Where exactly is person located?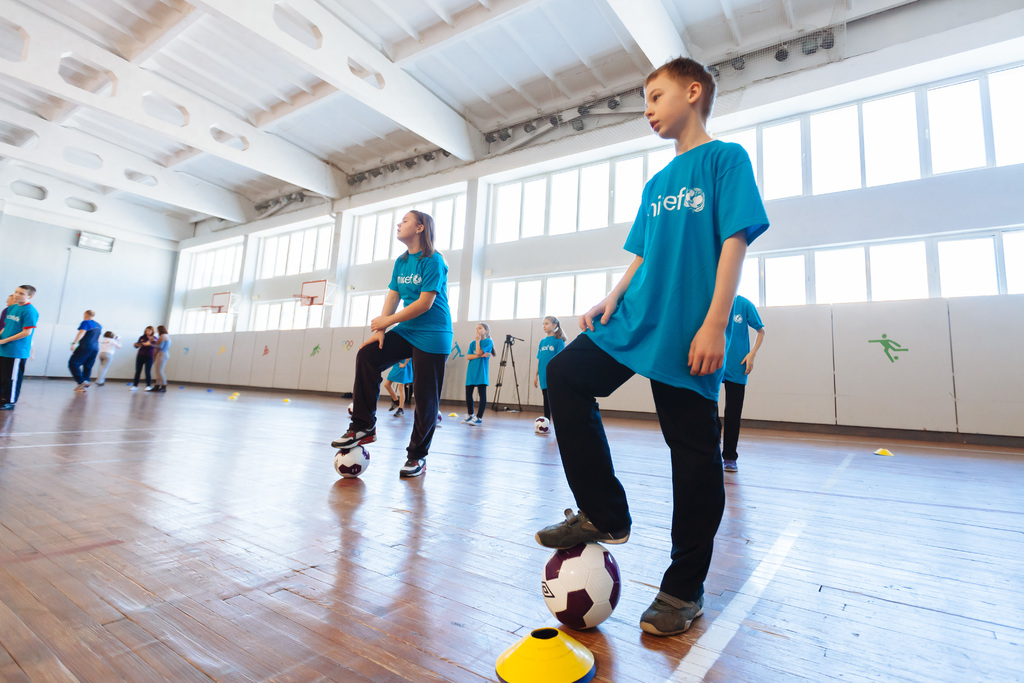
Its bounding box is [x1=150, y1=325, x2=170, y2=388].
